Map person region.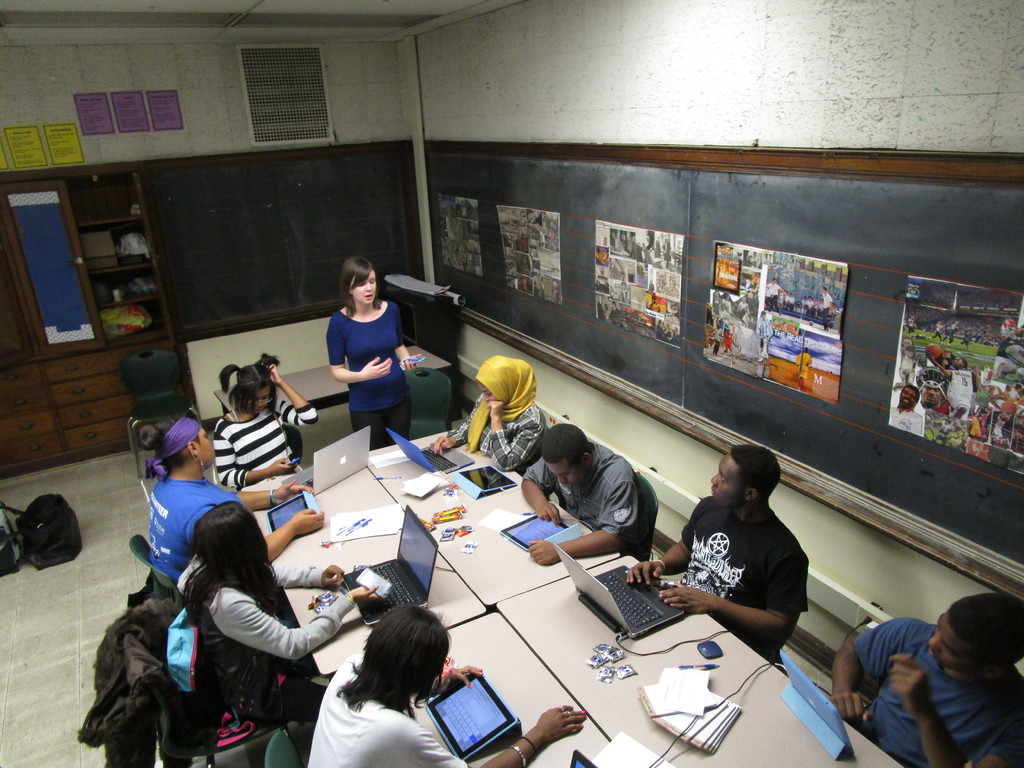
Mapped to pyautogui.locateOnScreen(623, 446, 811, 659).
